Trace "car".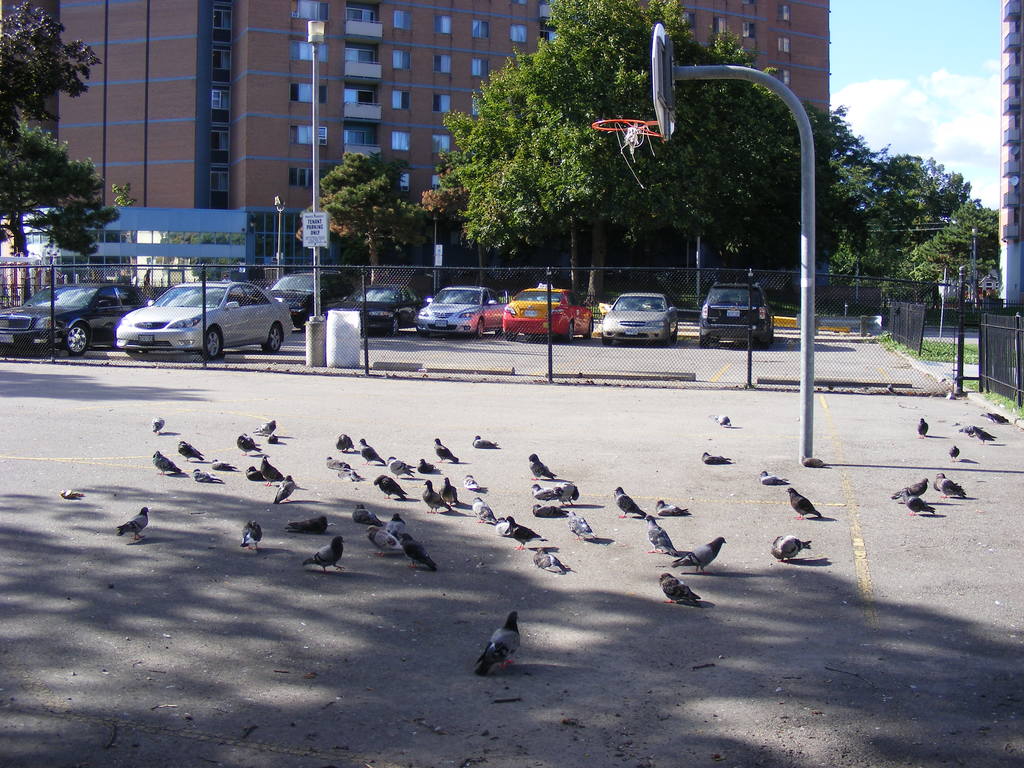
Traced to <bbox>696, 280, 778, 348</bbox>.
